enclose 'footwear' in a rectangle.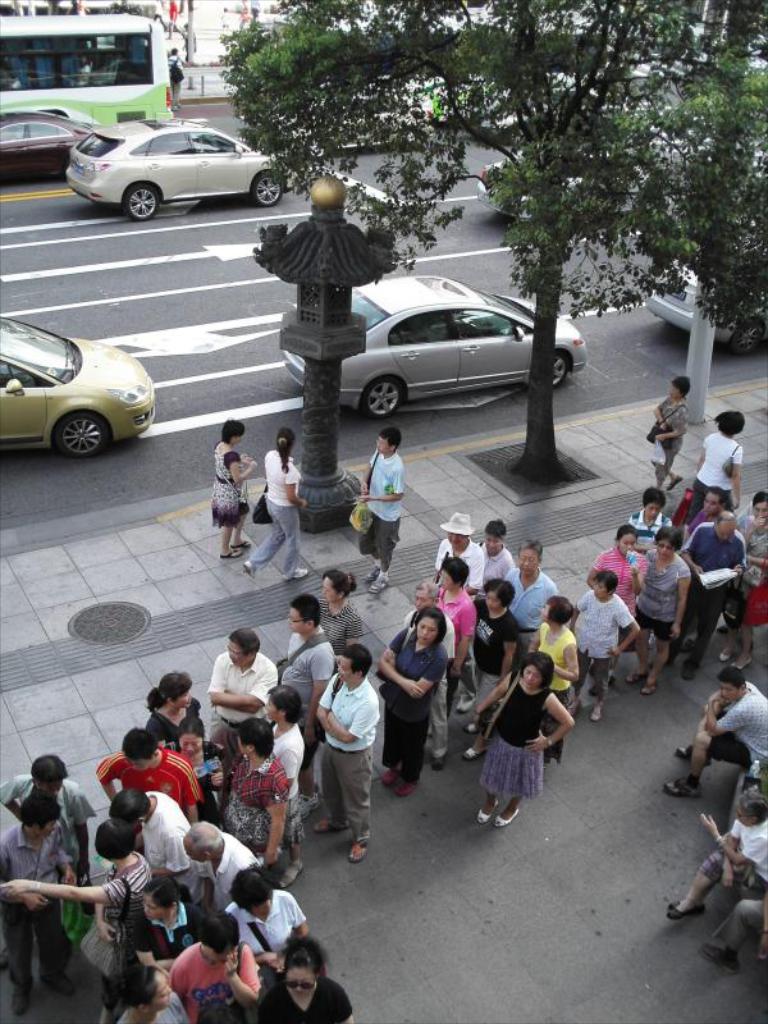
361, 572, 394, 593.
